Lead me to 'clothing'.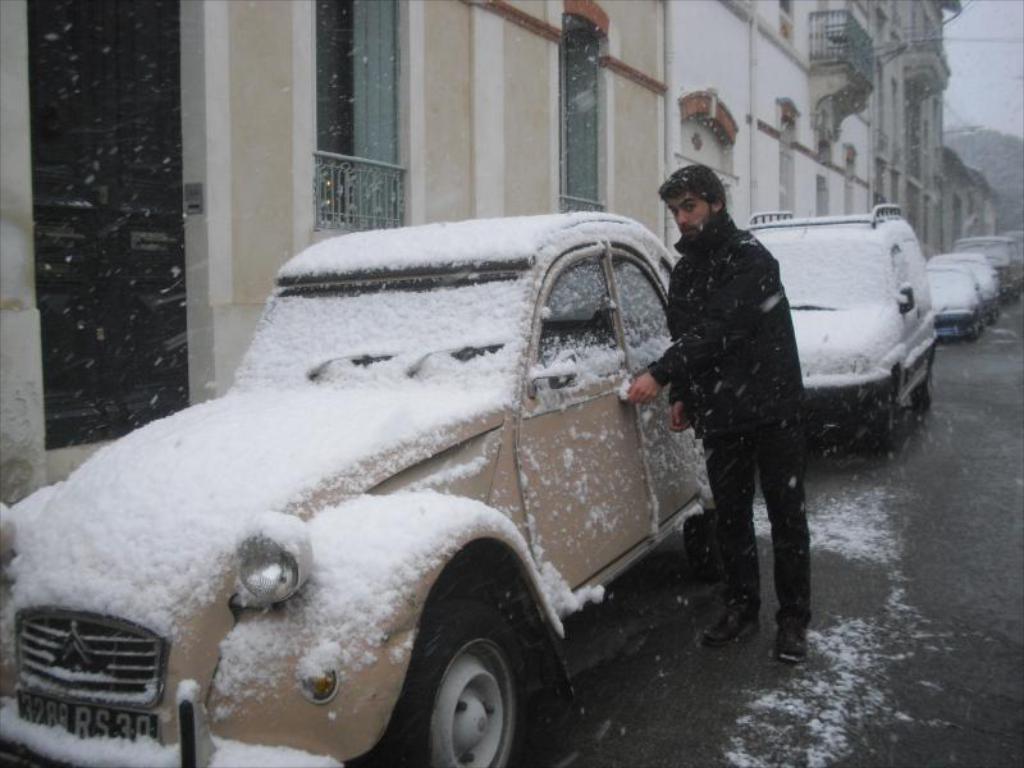
Lead to detection(648, 209, 815, 630).
